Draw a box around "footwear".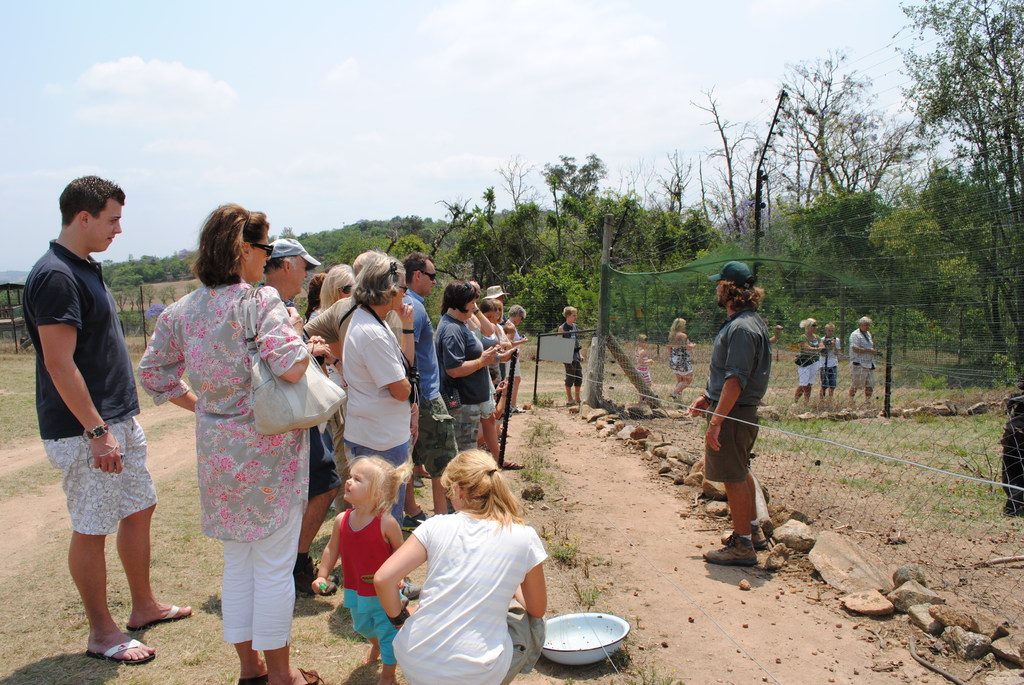
pyautogui.locateOnScreen(294, 555, 337, 594).
